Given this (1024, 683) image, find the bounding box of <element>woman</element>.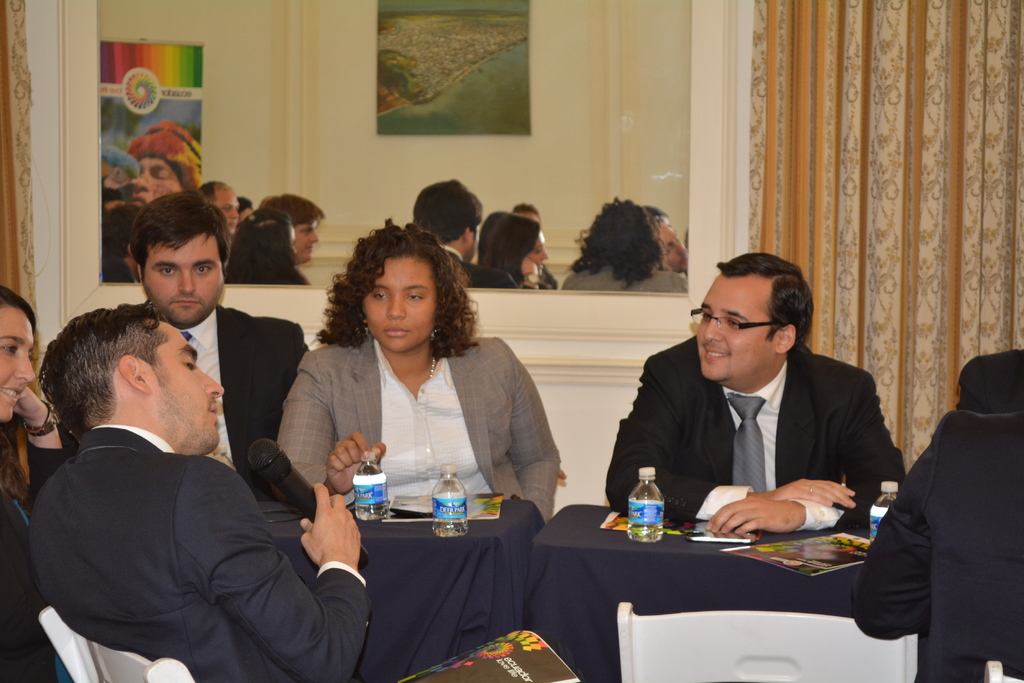
(273, 251, 570, 573).
